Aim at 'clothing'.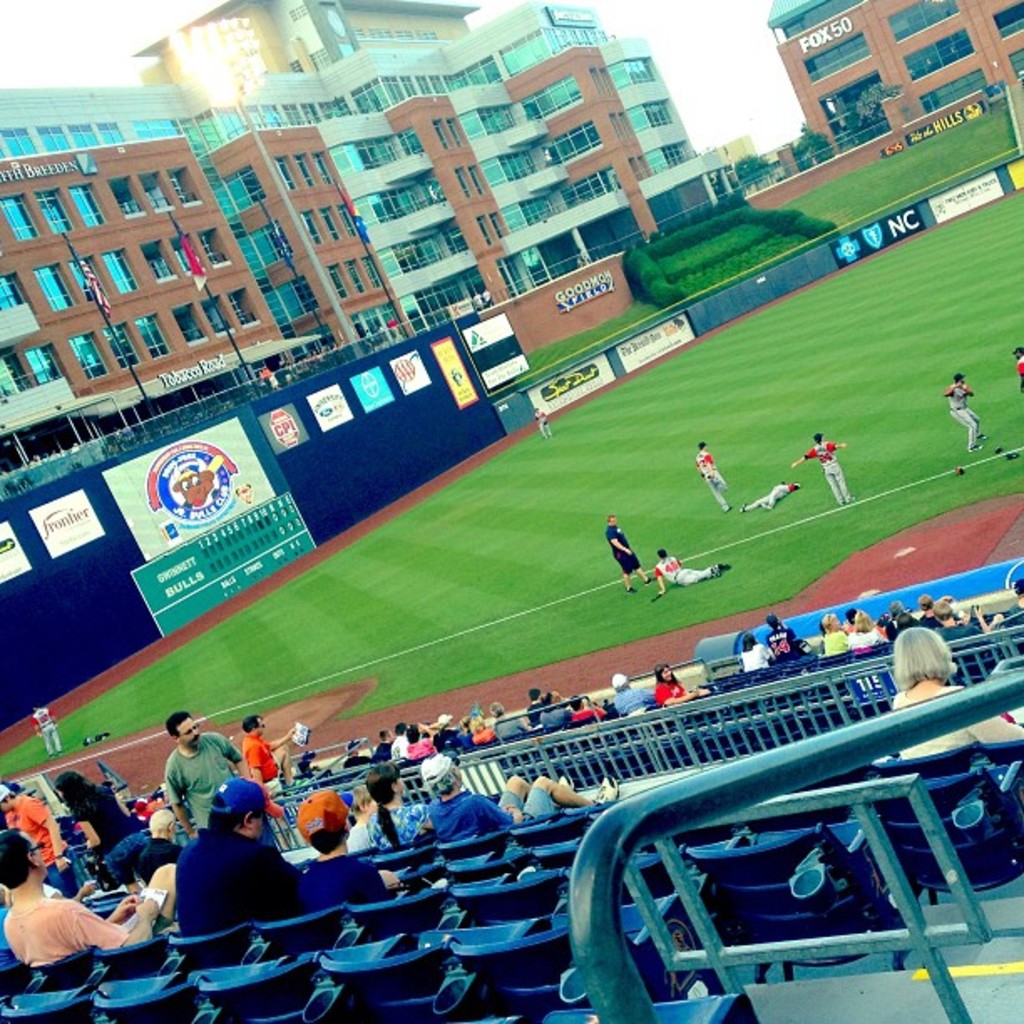
Aimed at Rect(296, 842, 387, 907).
